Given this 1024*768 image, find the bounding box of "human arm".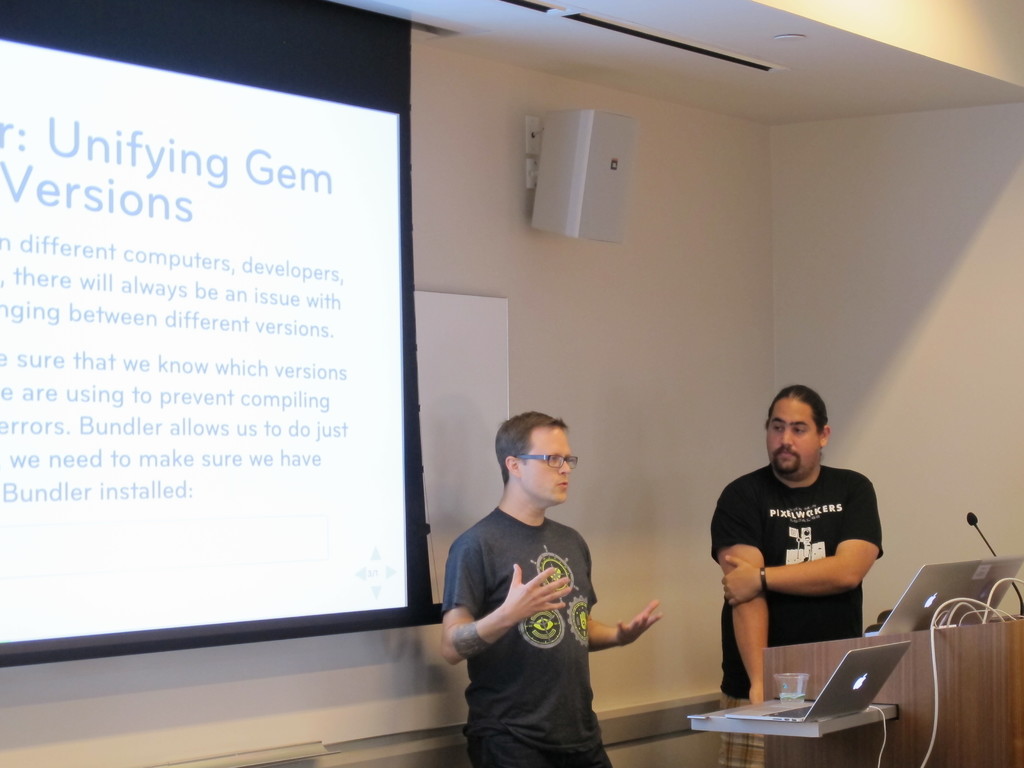
bbox(707, 486, 782, 705).
